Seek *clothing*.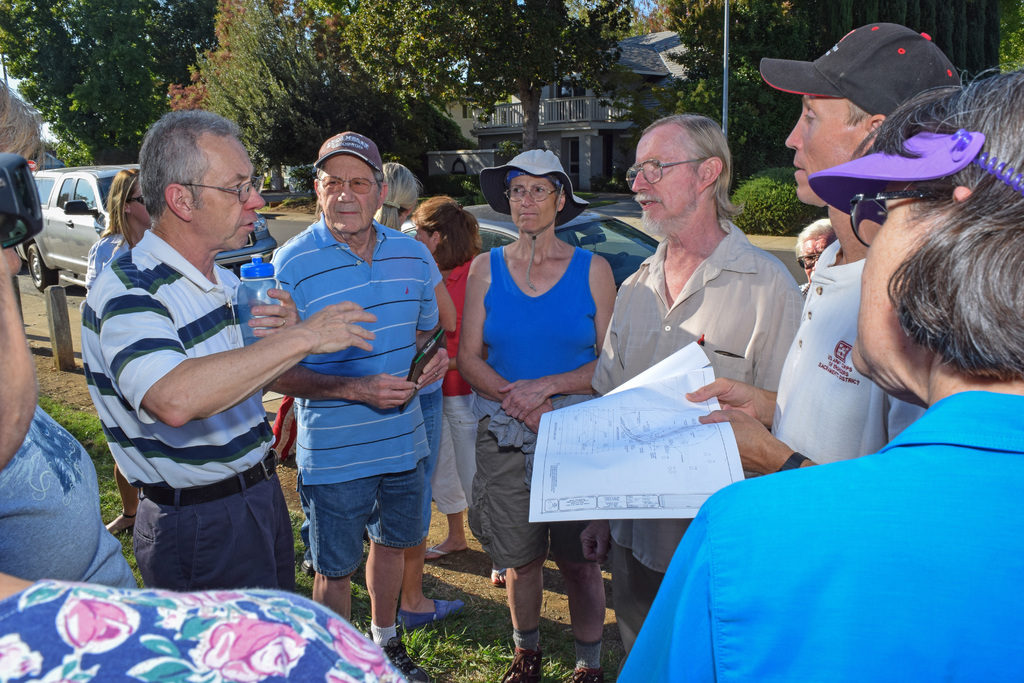
x1=86, y1=227, x2=287, y2=591.
